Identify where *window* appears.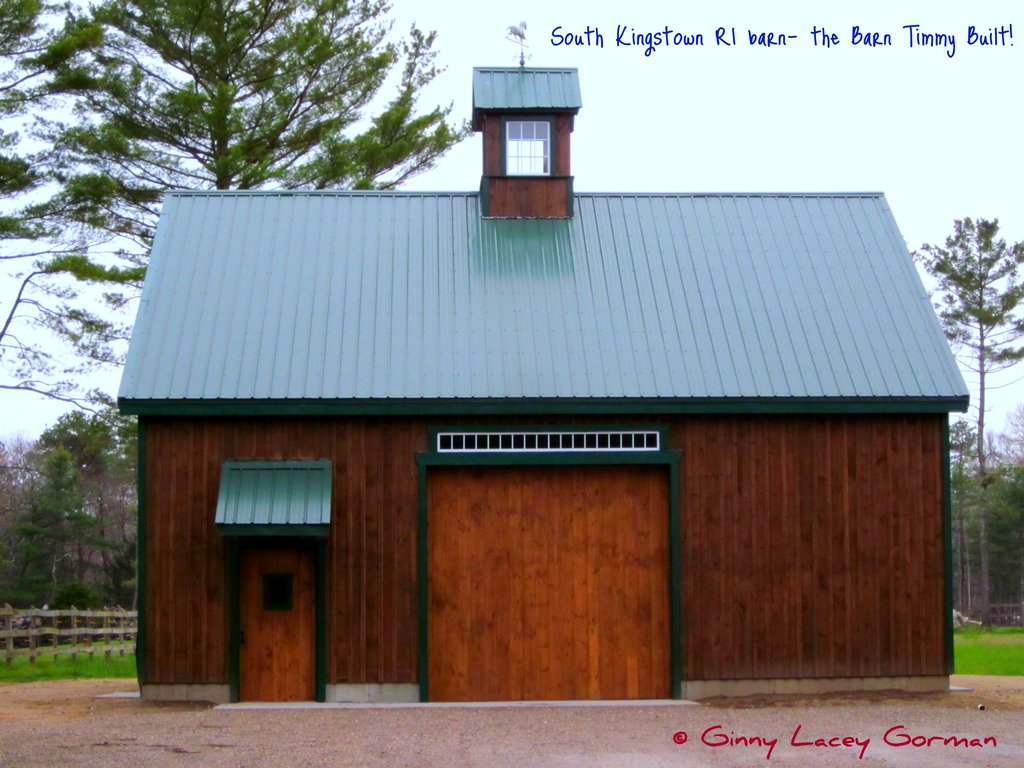
Appears at [493, 108, 559, 182].
